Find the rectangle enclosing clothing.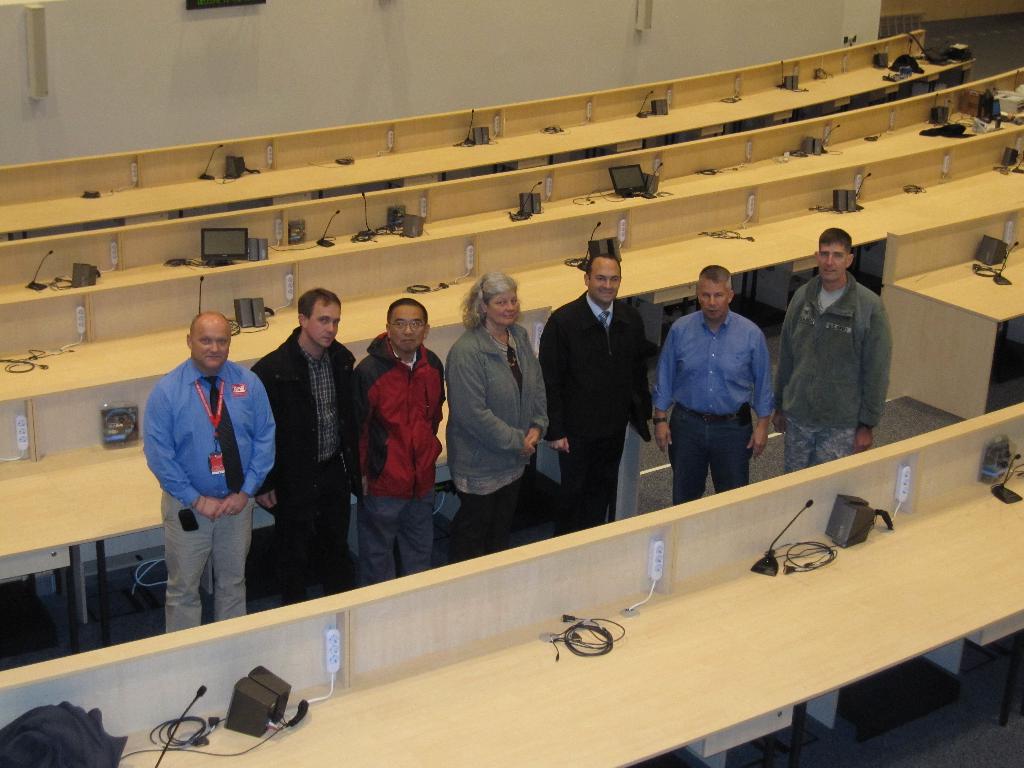
{"x1": 143, "y1": 357, "x2": 275, "y2": 632}.
